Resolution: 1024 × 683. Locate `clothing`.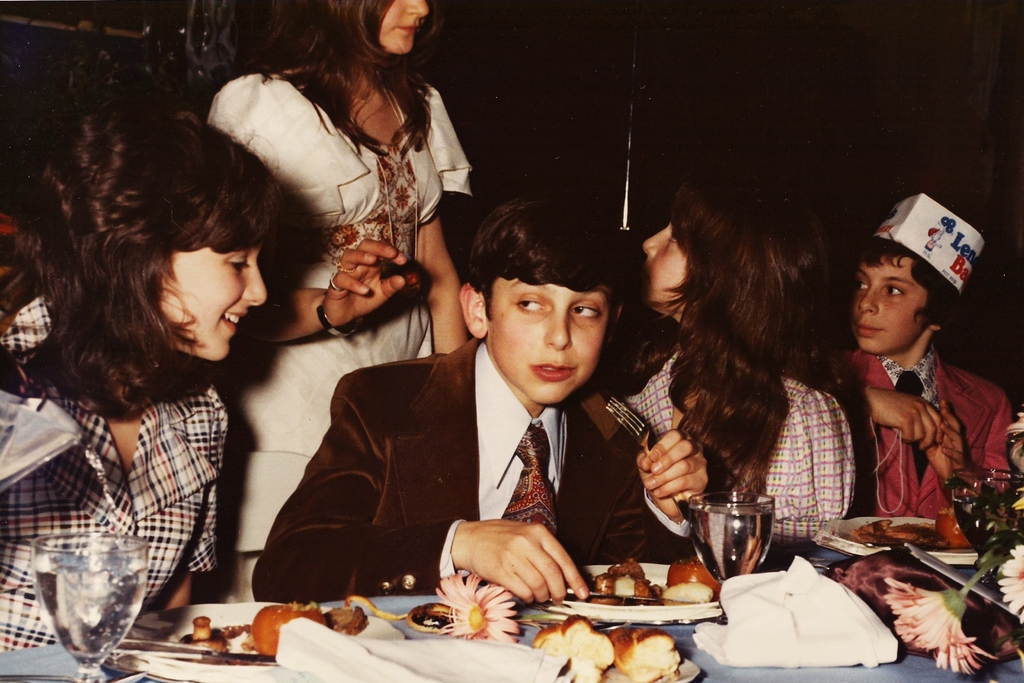
204:68:467:559.
